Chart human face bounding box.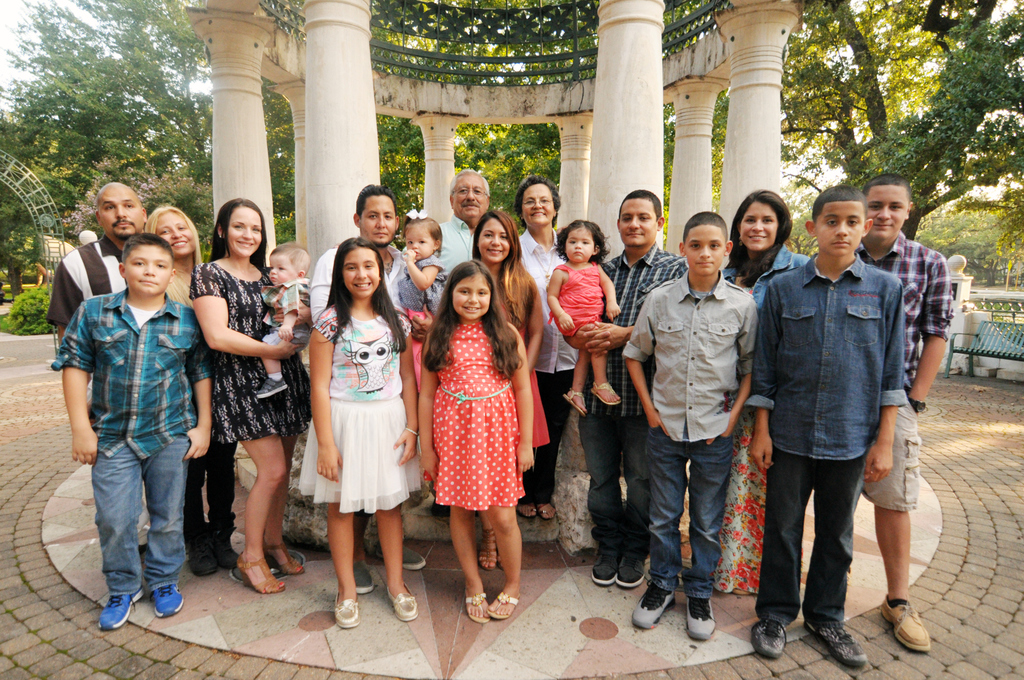
Charted: (left=742, top=202, right=777, bottom=252).
